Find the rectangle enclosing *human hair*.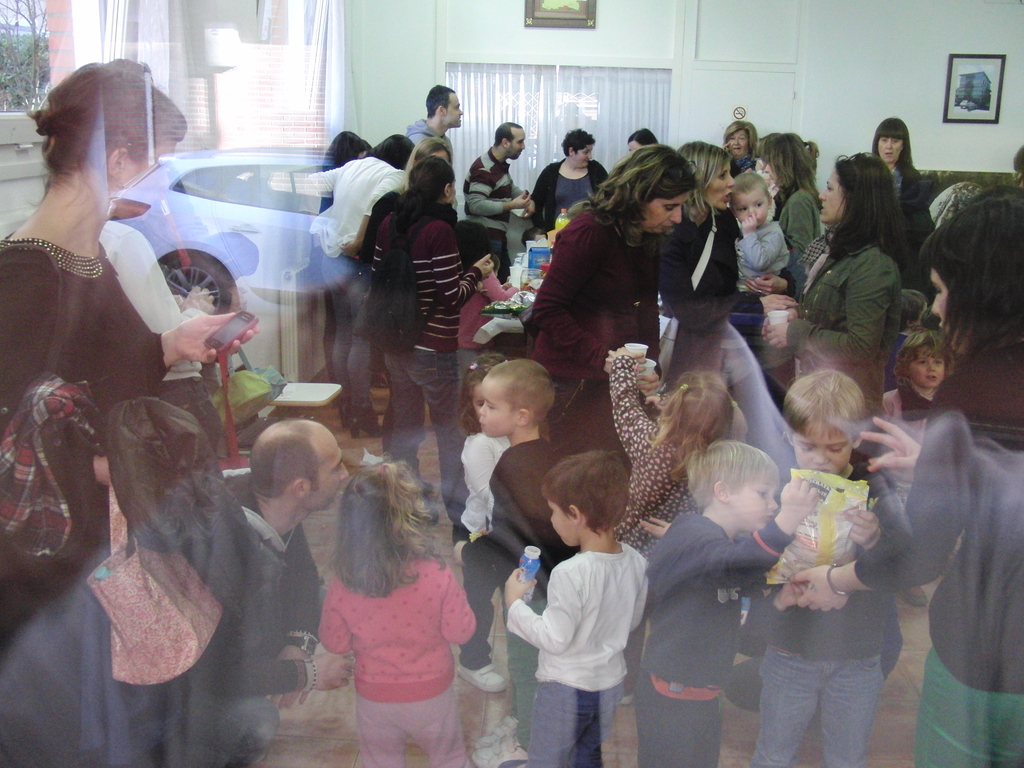
<bbox>534, 448, 636, 537</bbox>.
